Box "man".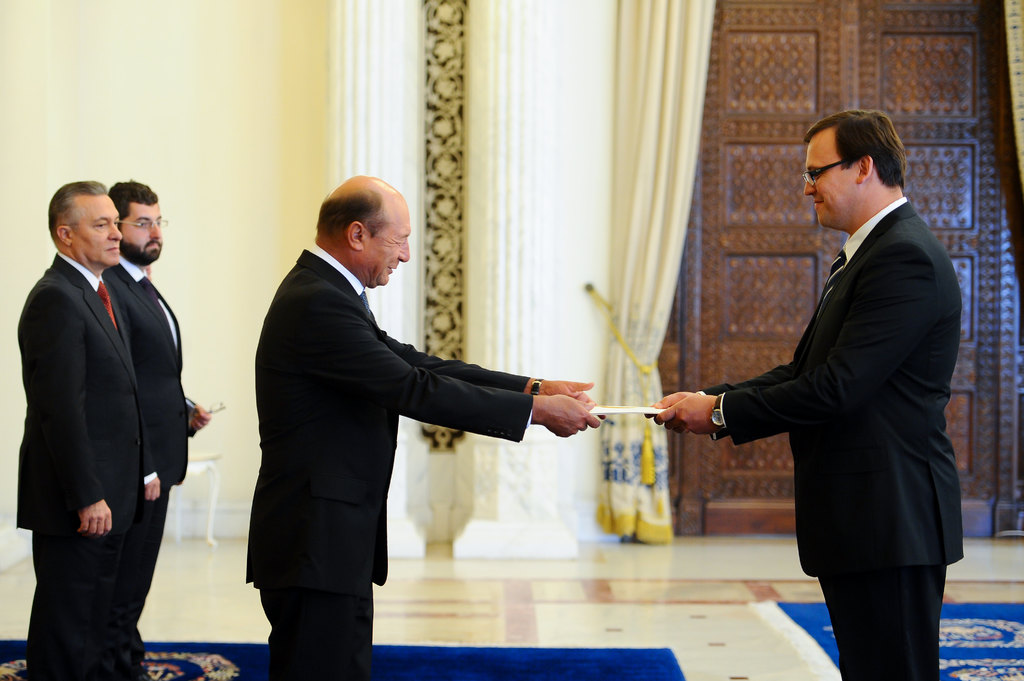
bbox=(244, 170, 607, 680).
